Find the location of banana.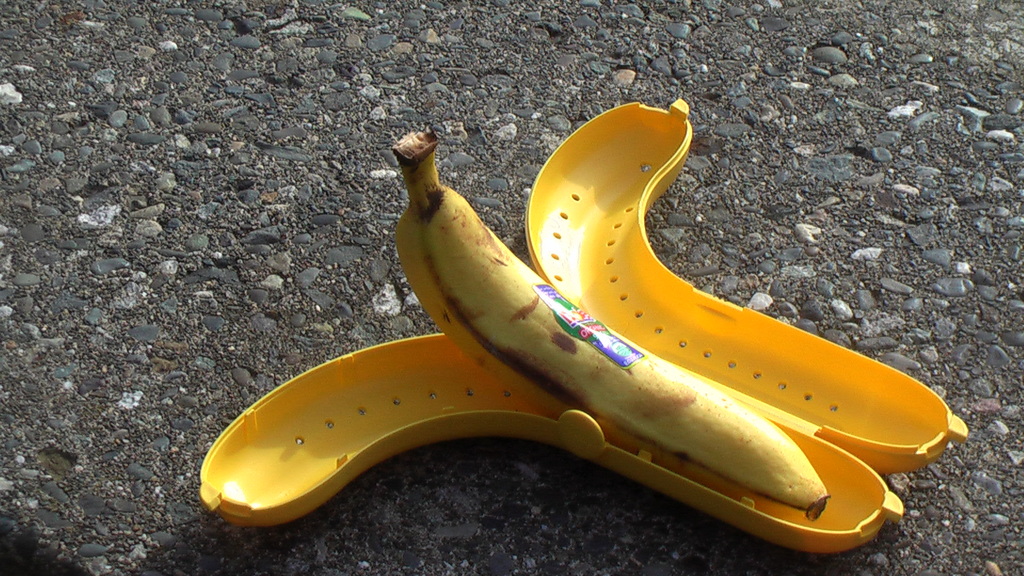
Location: (x1=392, y1=129, x2=826, y2=517).
